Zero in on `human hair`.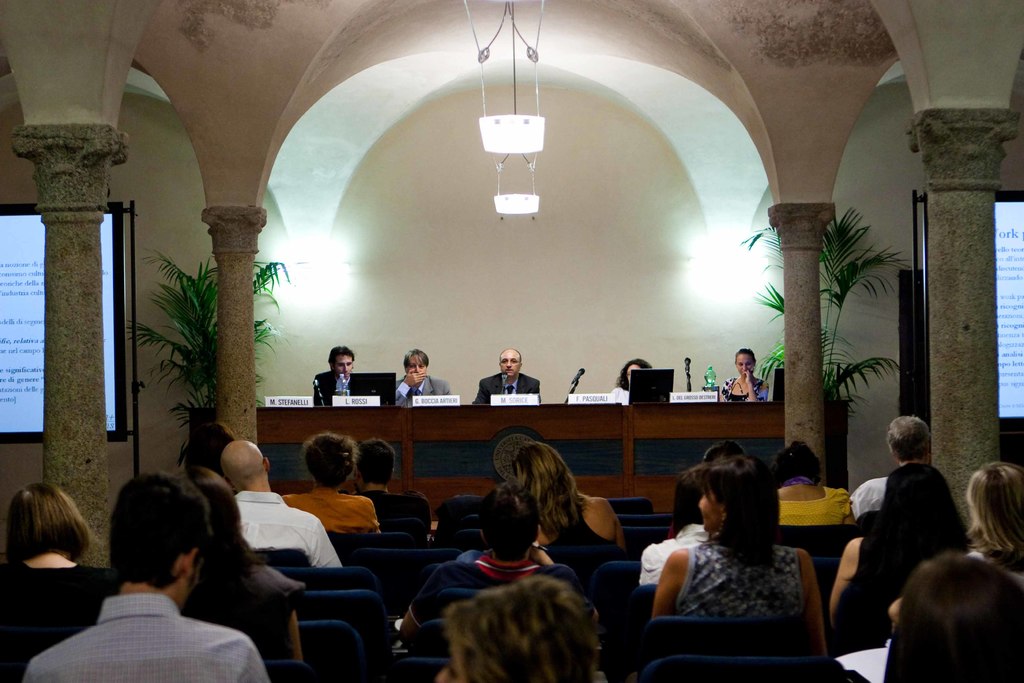
Zeroed in: (510,438,586,541).
